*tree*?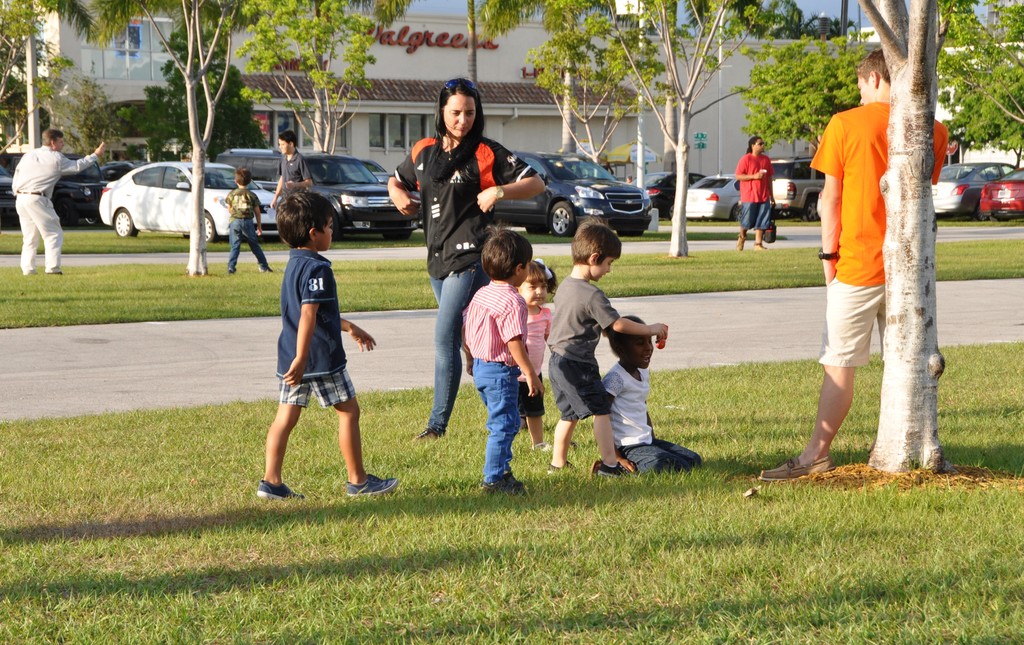
(left=862, top=0, right=953, bottom=474)
